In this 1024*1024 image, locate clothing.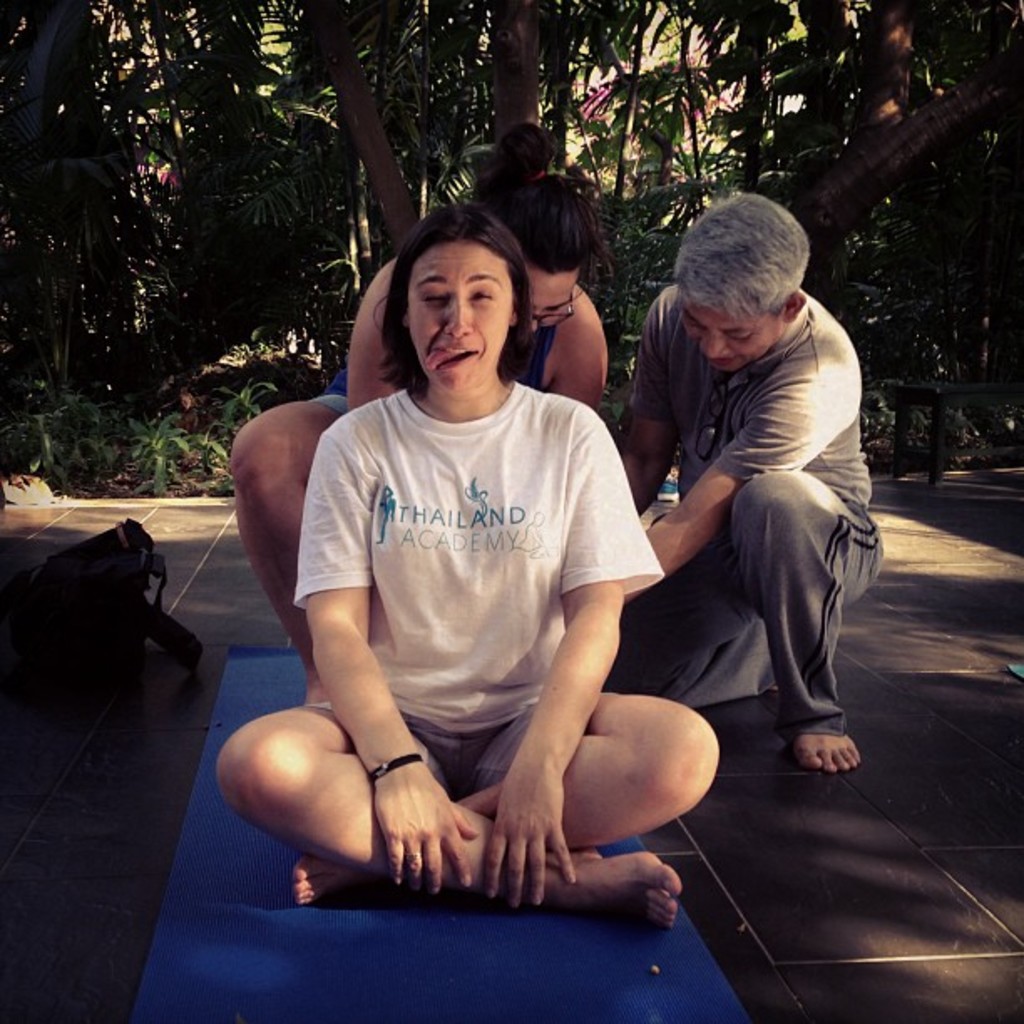
Bounding box: rect(631, 288, 904, 718).
